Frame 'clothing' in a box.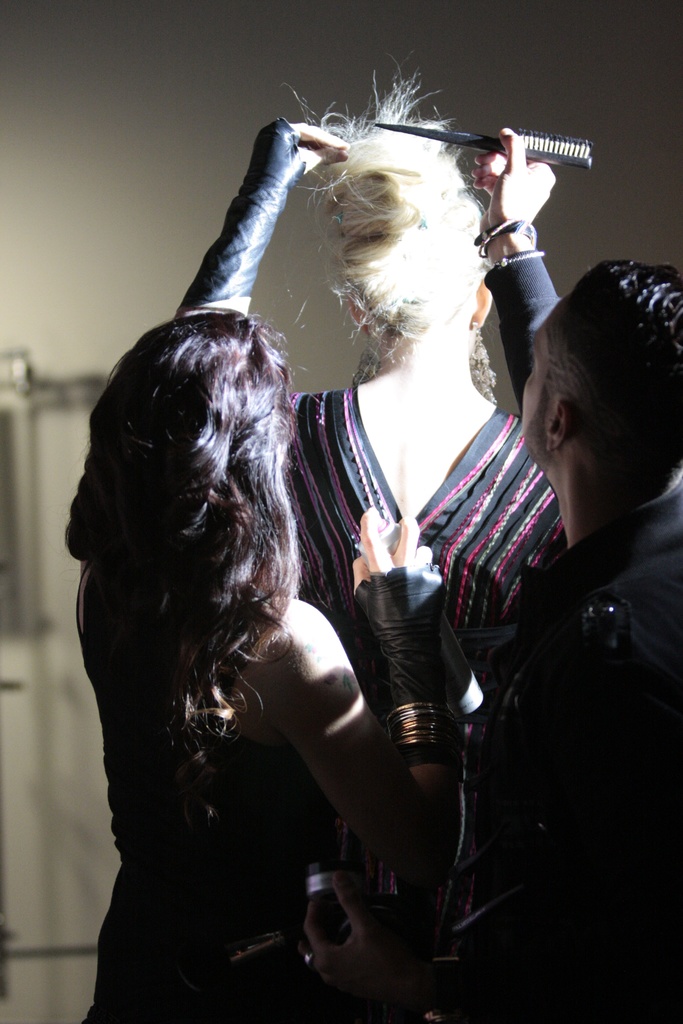
88:580:349:1023.
